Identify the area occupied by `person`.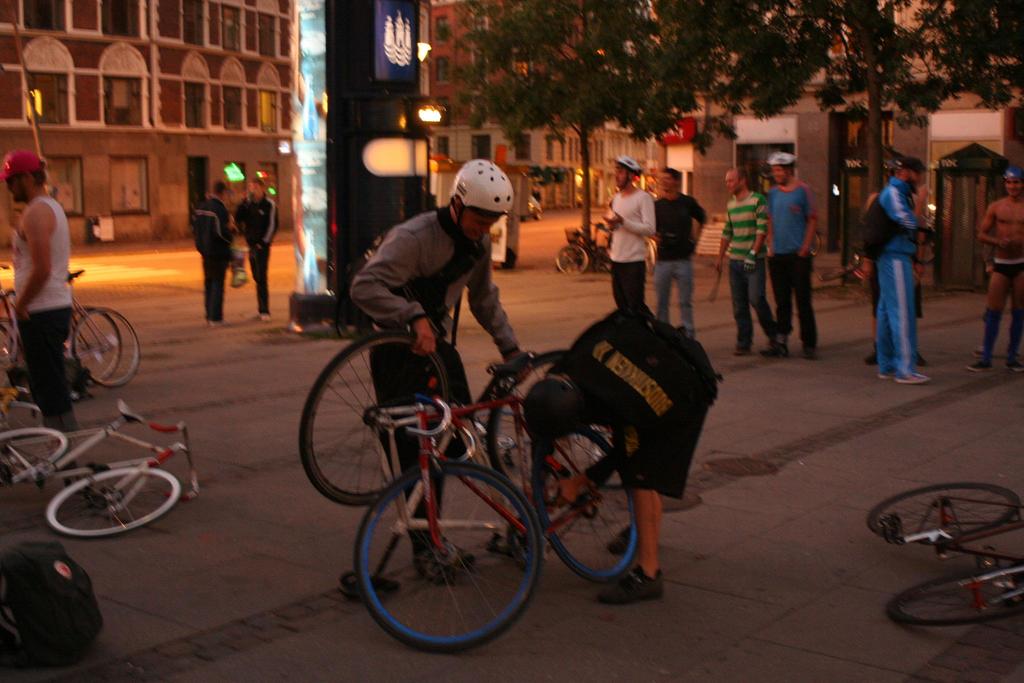
Area: (left=599, top=151, right=659, bottom=311).
